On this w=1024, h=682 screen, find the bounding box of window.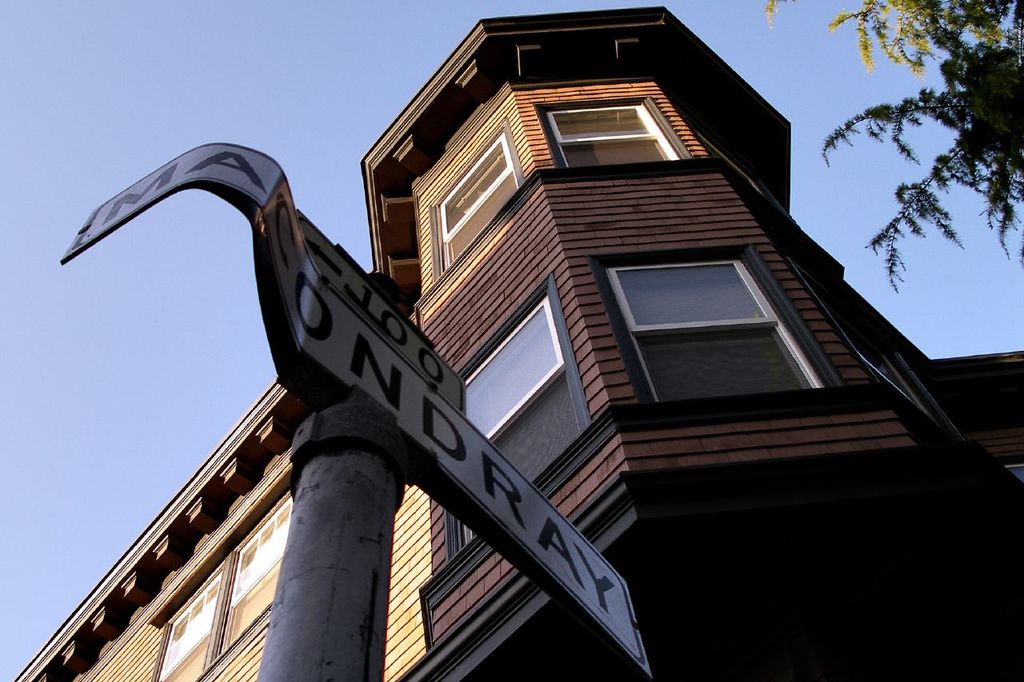
Bounding box: <bbox>550, 102, 682, 172</bbox>.
